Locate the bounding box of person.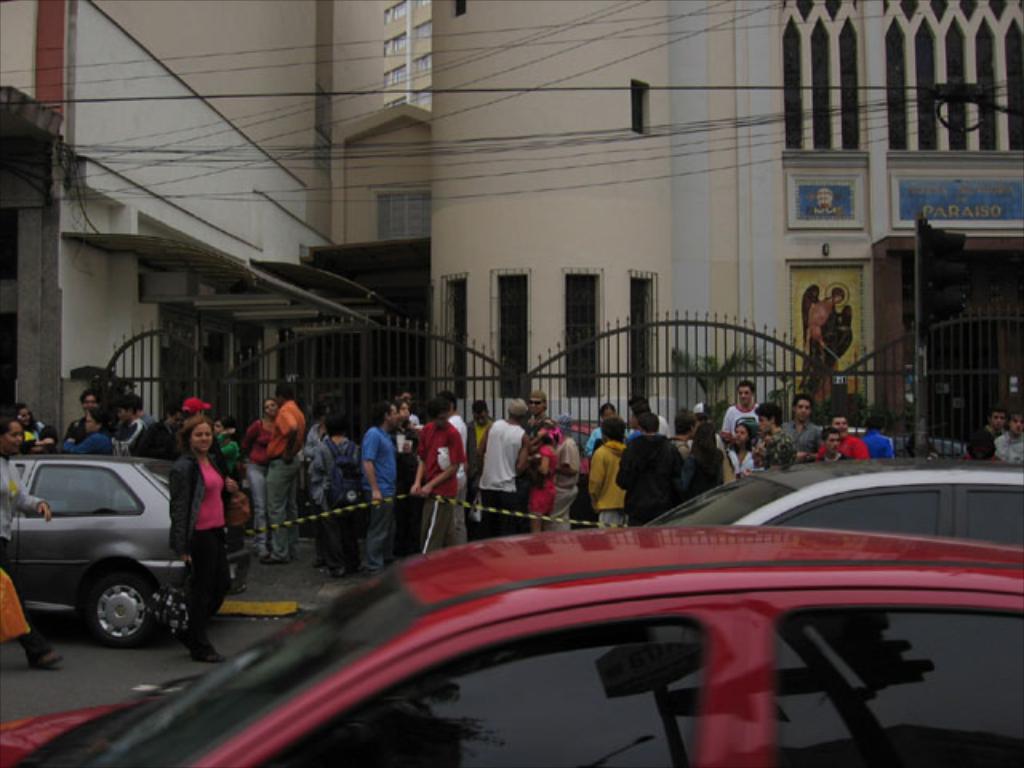
Bounding box: x1=539, y1=426, x2=578, y2=522.
